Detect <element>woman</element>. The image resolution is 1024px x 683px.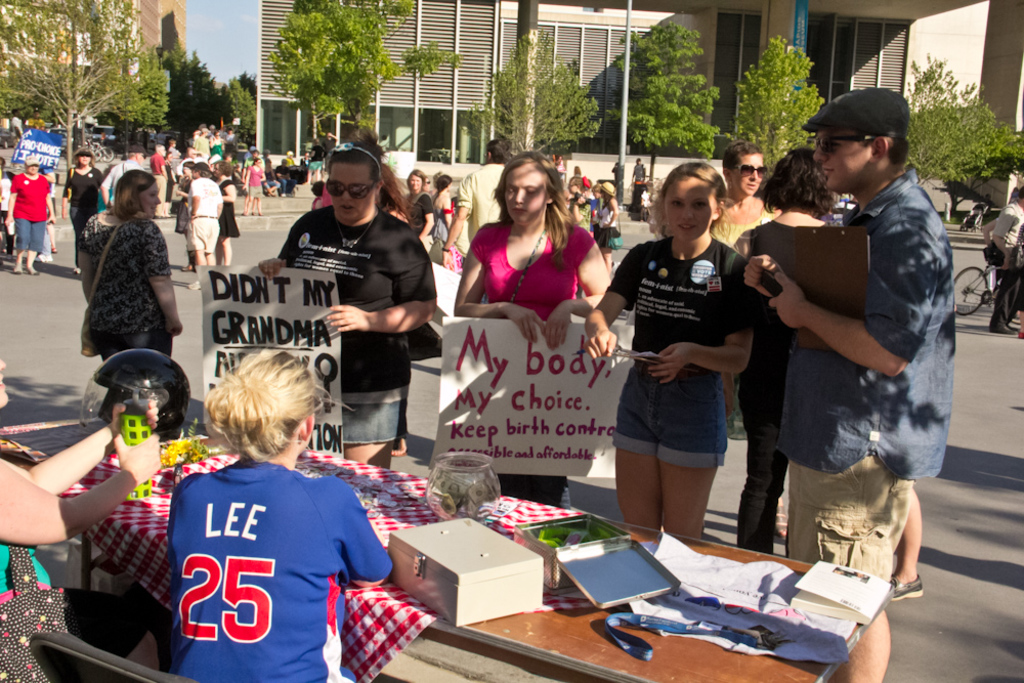
<region>259, 138, 437, 468</region>.
